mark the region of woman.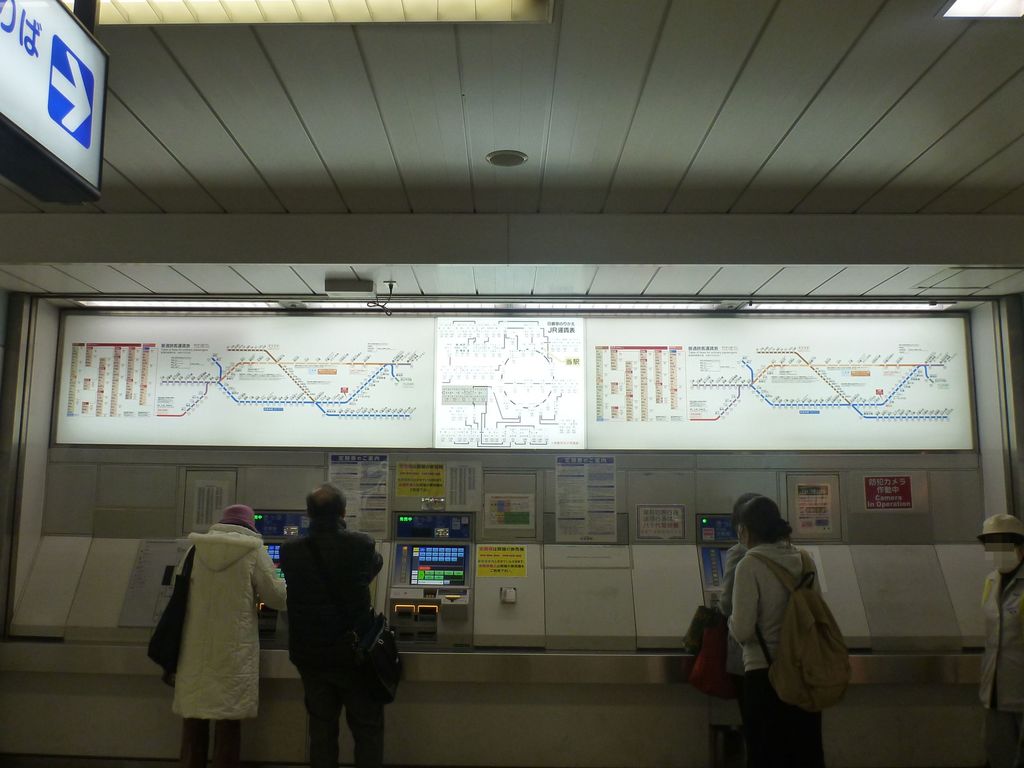
Region: 727, 497, 833, 767.
